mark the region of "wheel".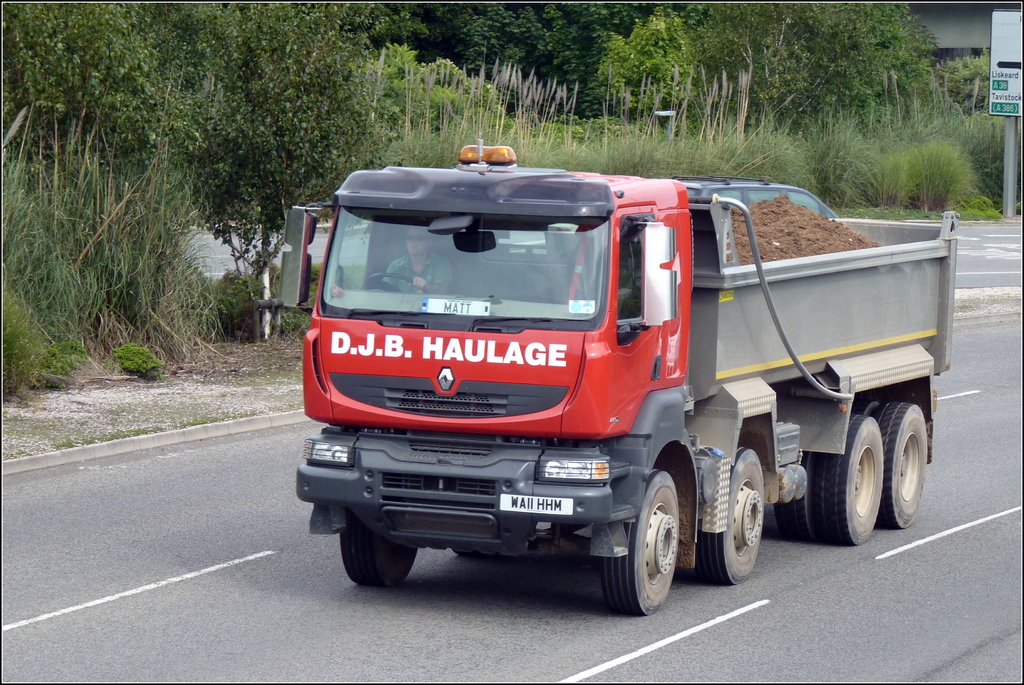
Region: [812, 411, 881, 545].
